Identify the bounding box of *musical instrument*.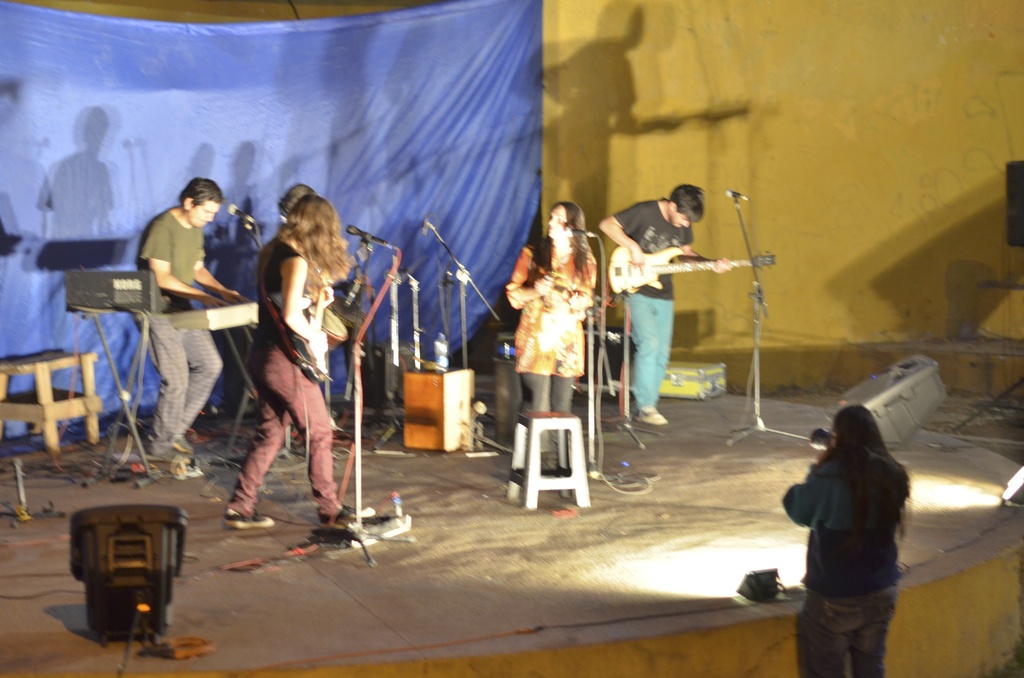
[314, 305, 348, 357].
